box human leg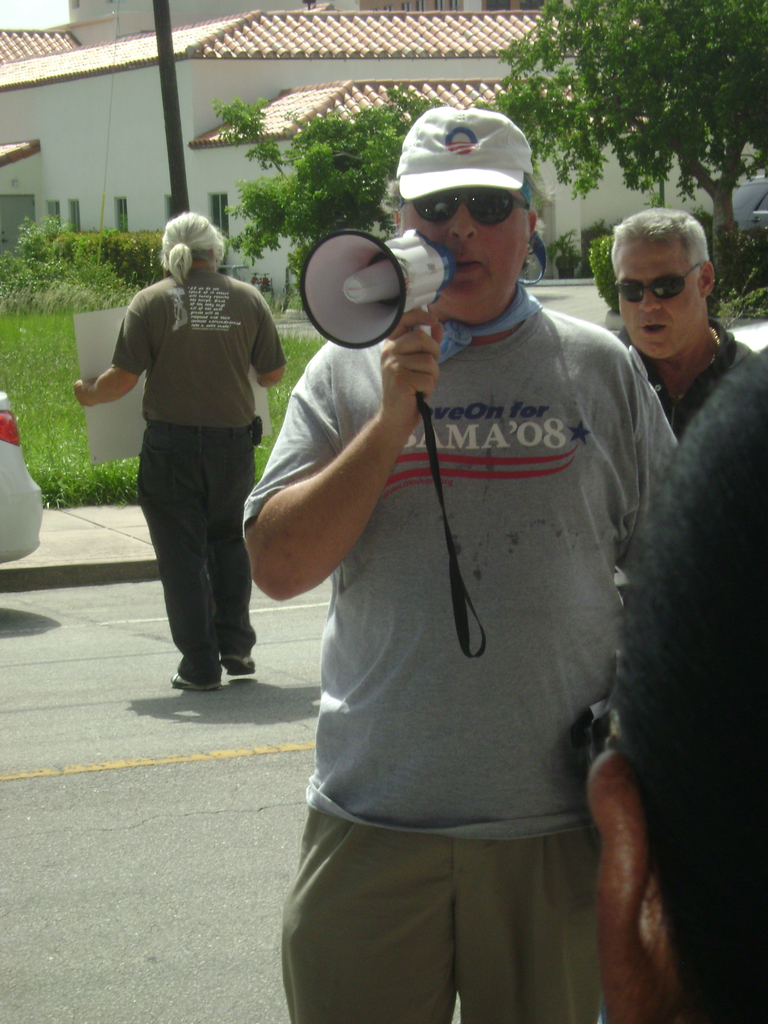
(left=214, top=428, right=255, bottom=672)
